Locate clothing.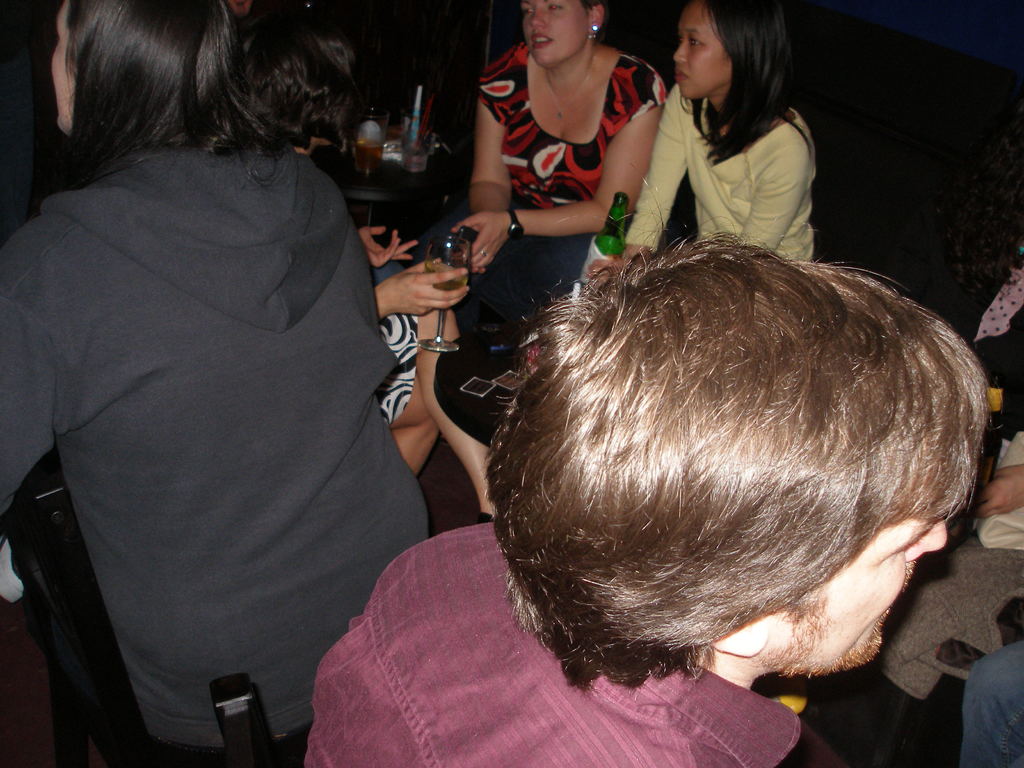
Bounding box: <bbox>625, 79, 824, 262</bbox>.
